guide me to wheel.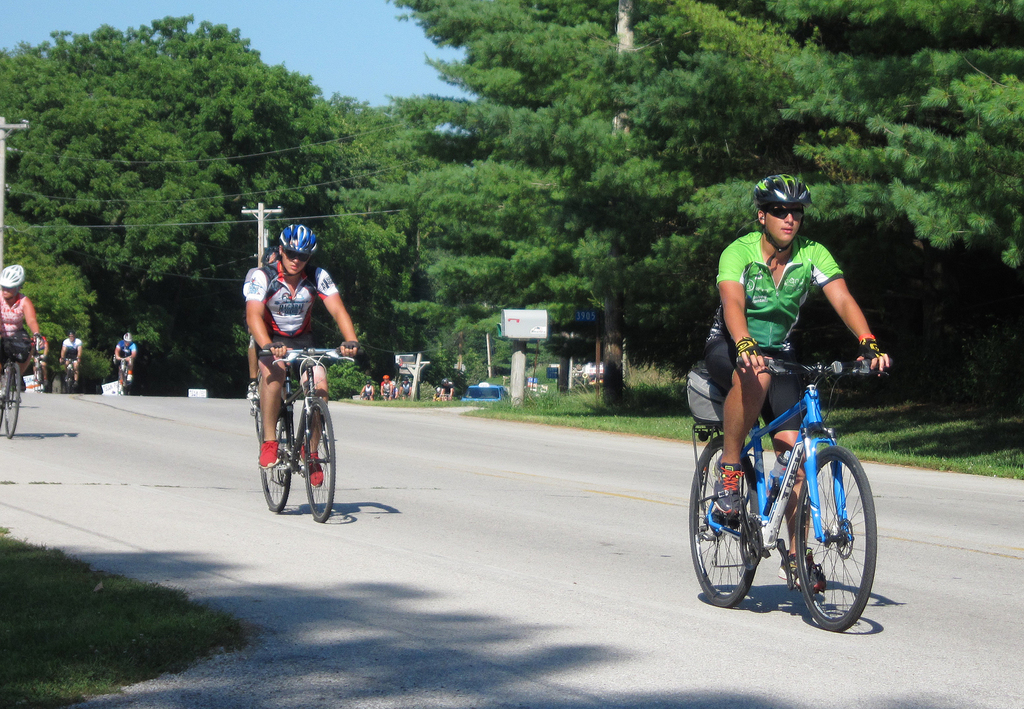
Guidance: 0/365/22/438.
